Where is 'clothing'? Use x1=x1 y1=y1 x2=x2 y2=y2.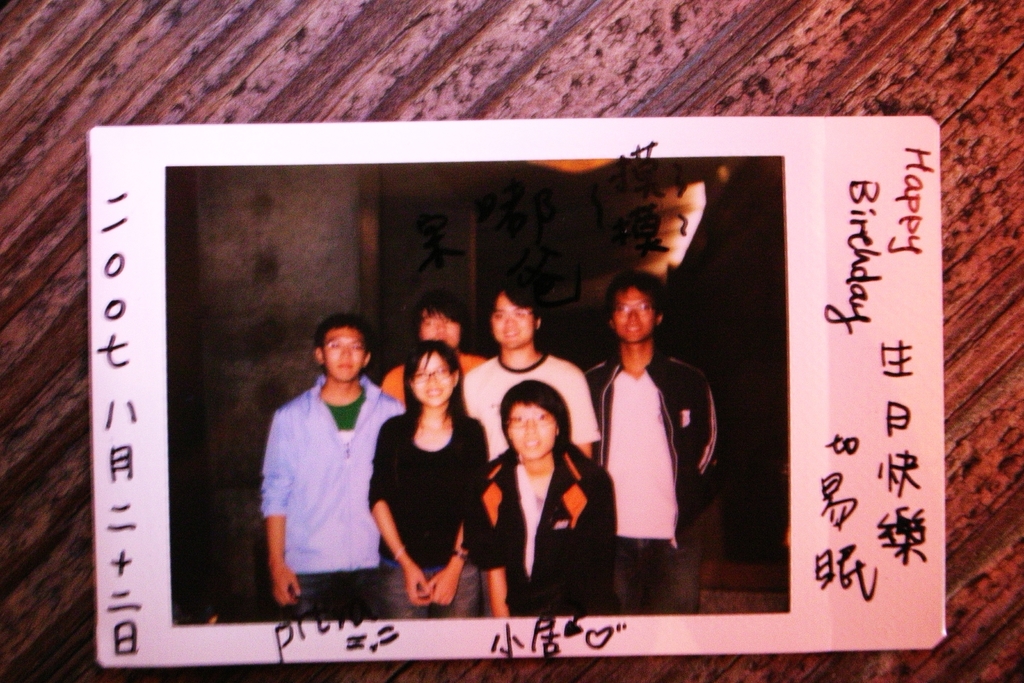
x1=480 y1=445 x2=614 y2=614.
